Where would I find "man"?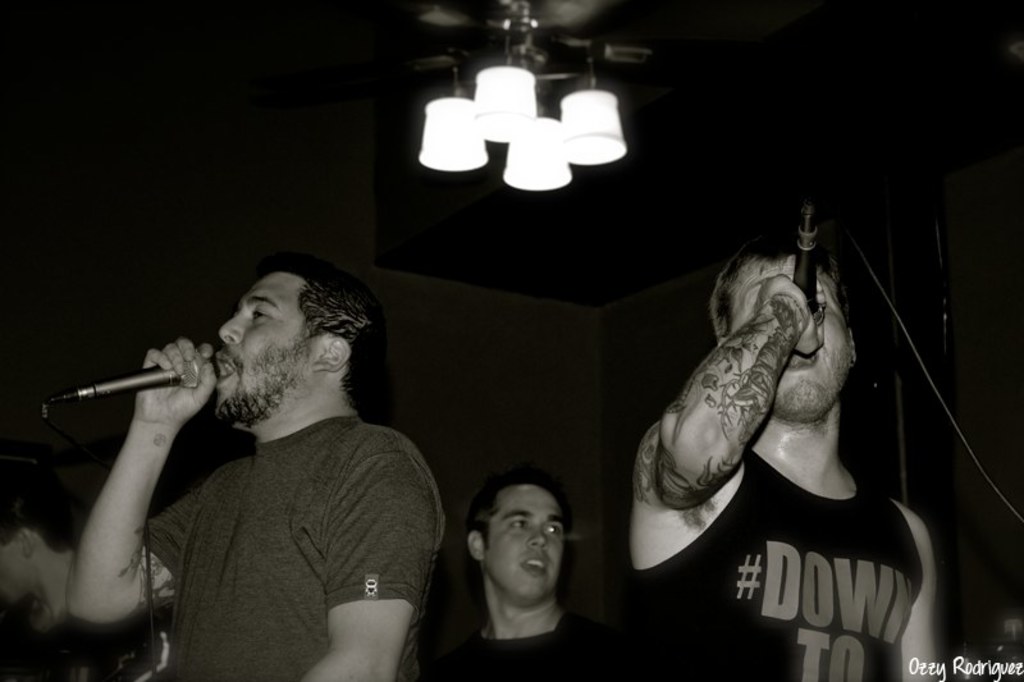
At 49,225,497,679.
